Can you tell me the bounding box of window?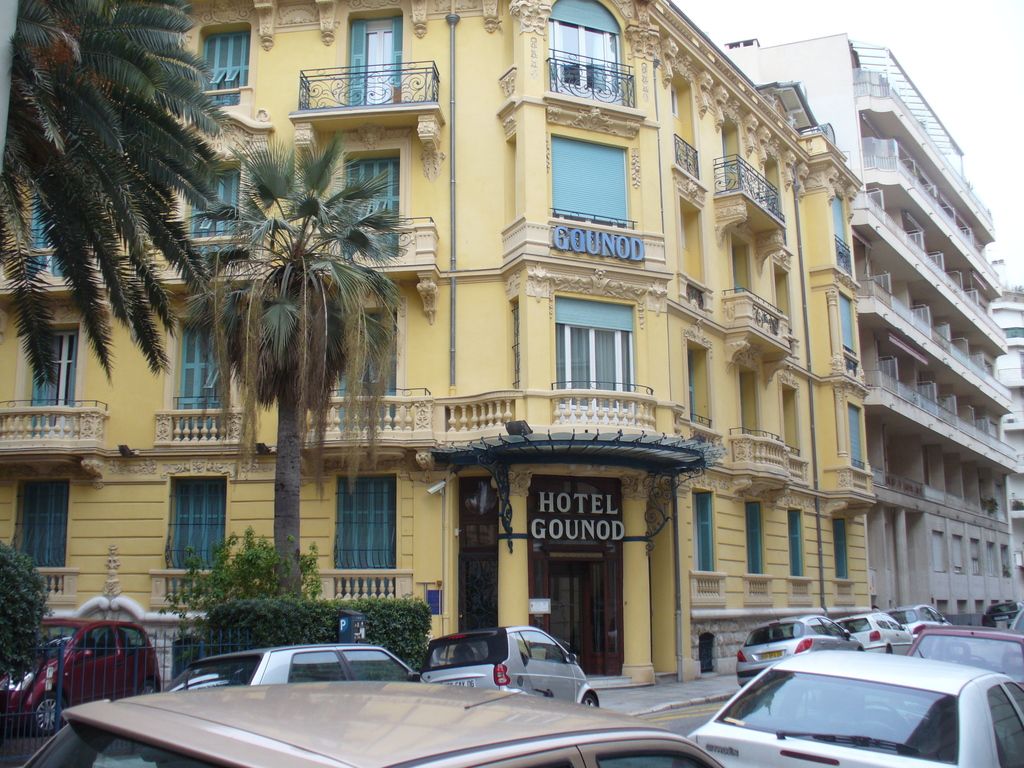
(left=14, top=479, right=68, bottom=572).
